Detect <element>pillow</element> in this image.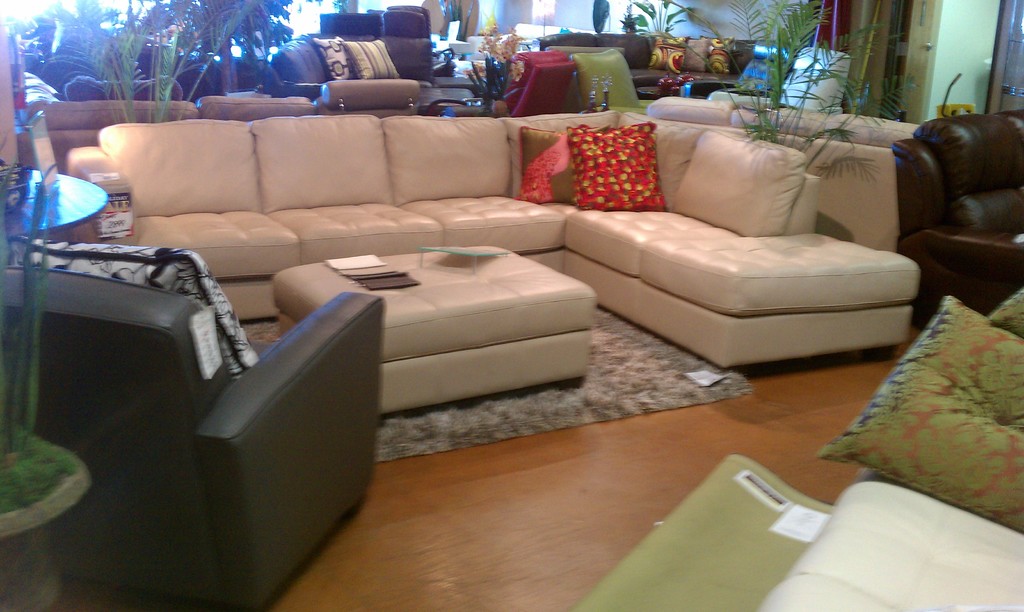
Detection: [x1=566, y1=122, x2=668, y2=211].
